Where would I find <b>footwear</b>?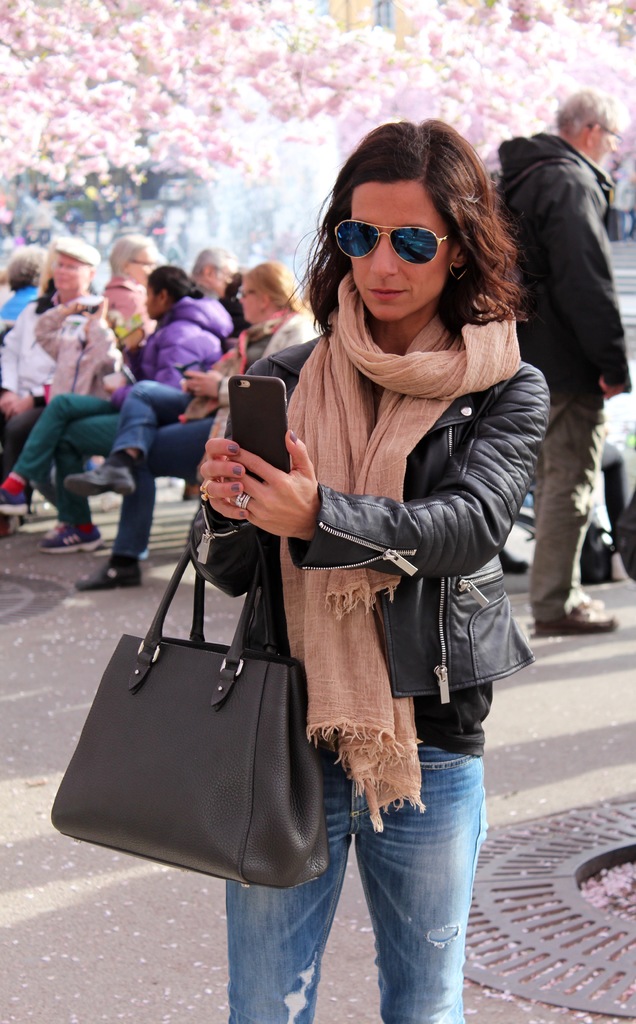
At rect(64, 462, 136, 502).
